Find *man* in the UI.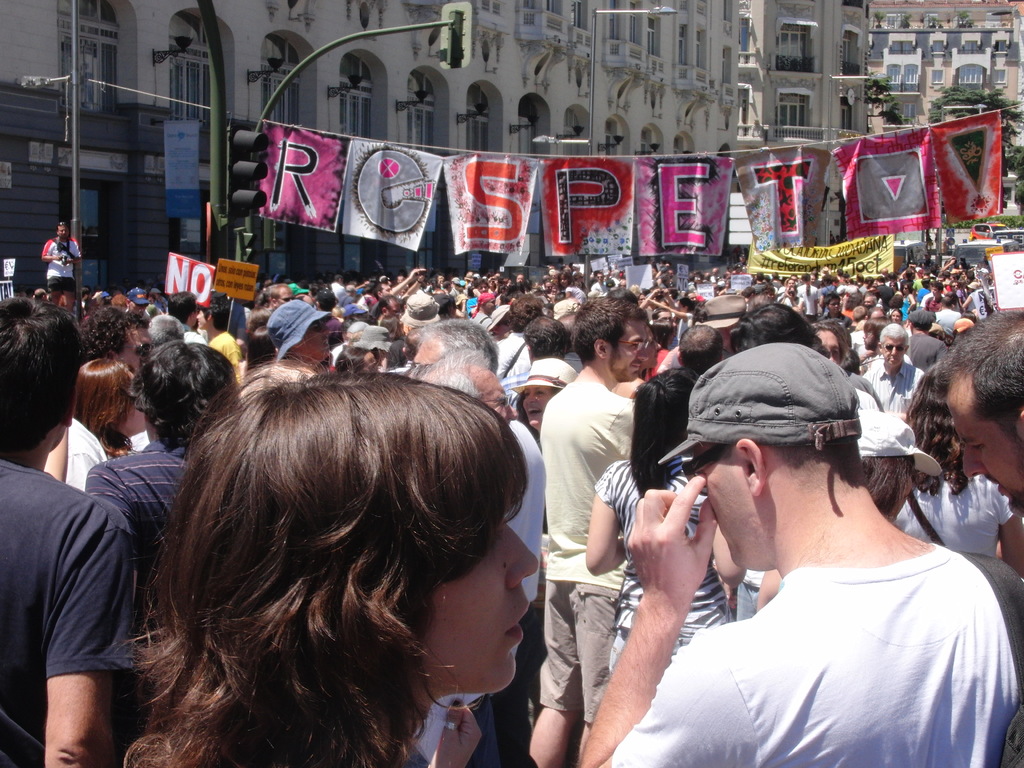
UI element at (left=529, top=292, right=649, bottom=767).
